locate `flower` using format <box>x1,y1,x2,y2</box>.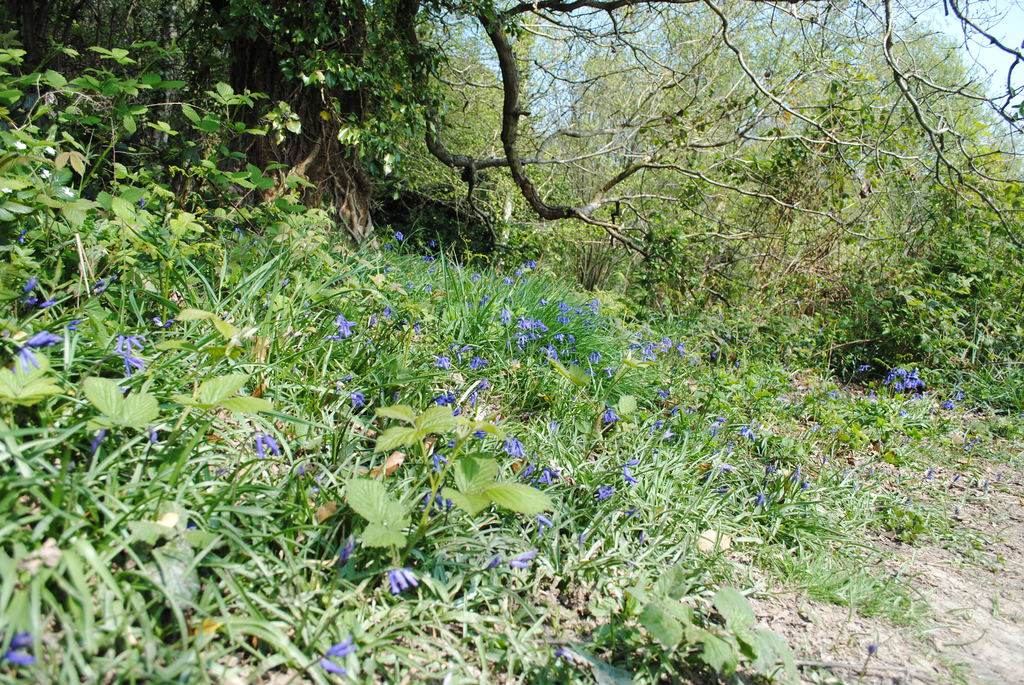
<box>981,476,991,489</box>.
